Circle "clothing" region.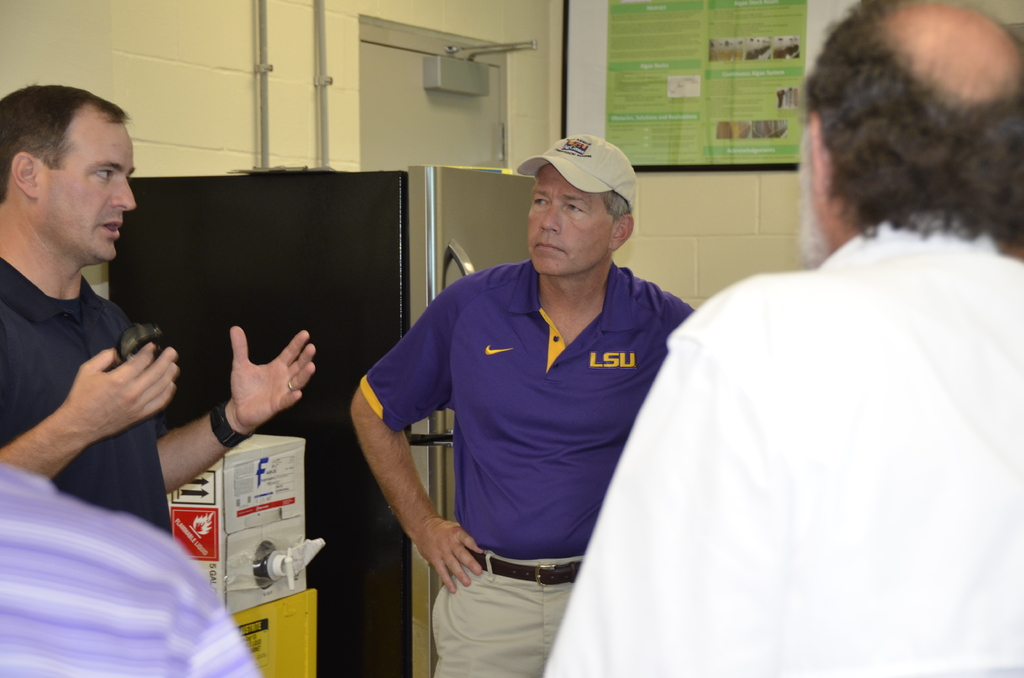
Region: (x1=1, y1=458, x2=257, y2=677).
